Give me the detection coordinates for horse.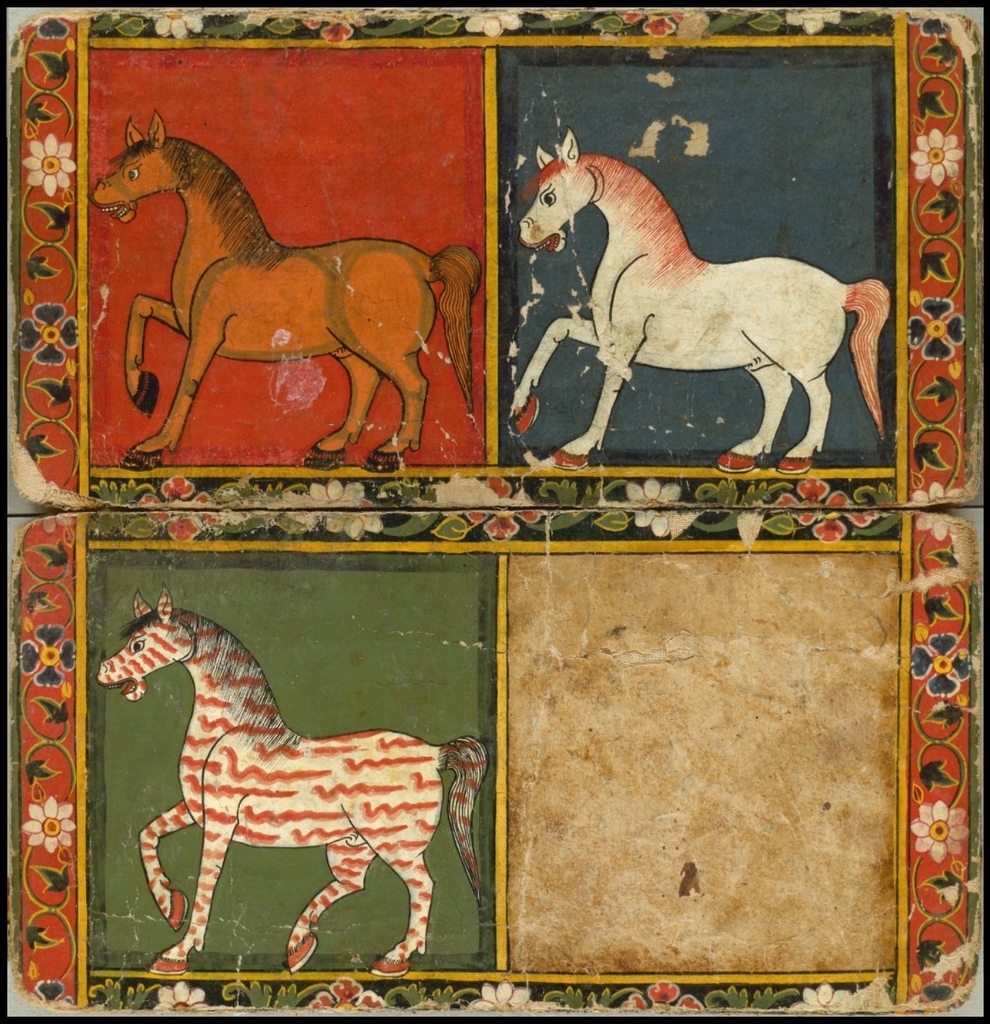
<bbox>88, 109, 485, 473</bbox>.
